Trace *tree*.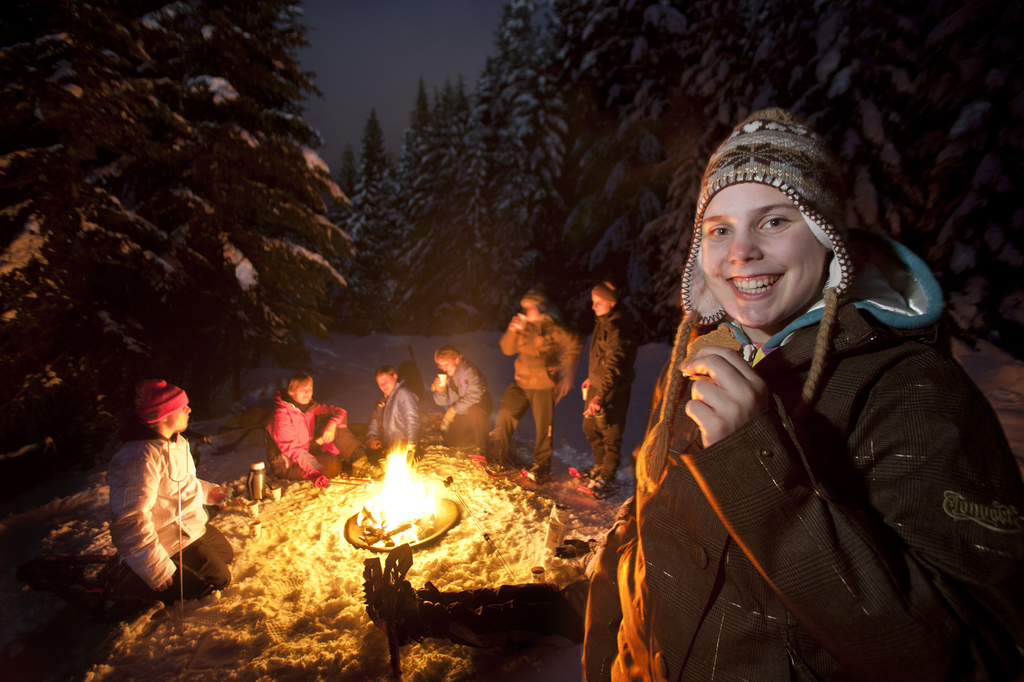
Traced to box=[492, 0, 578, 307].
